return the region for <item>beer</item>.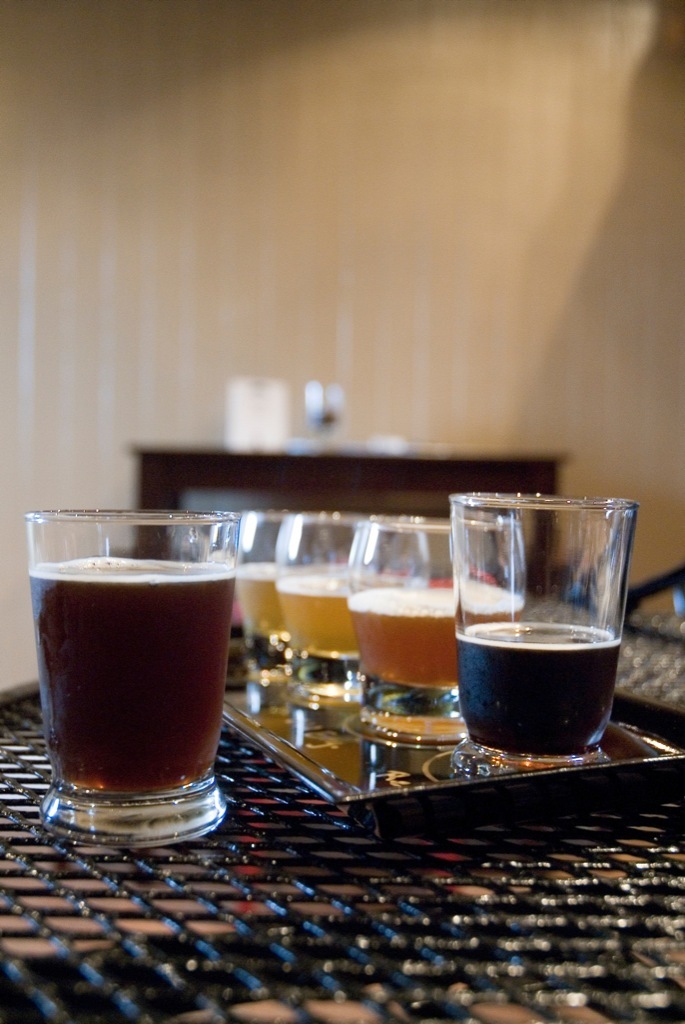
region(444, 471, 632, 774).
